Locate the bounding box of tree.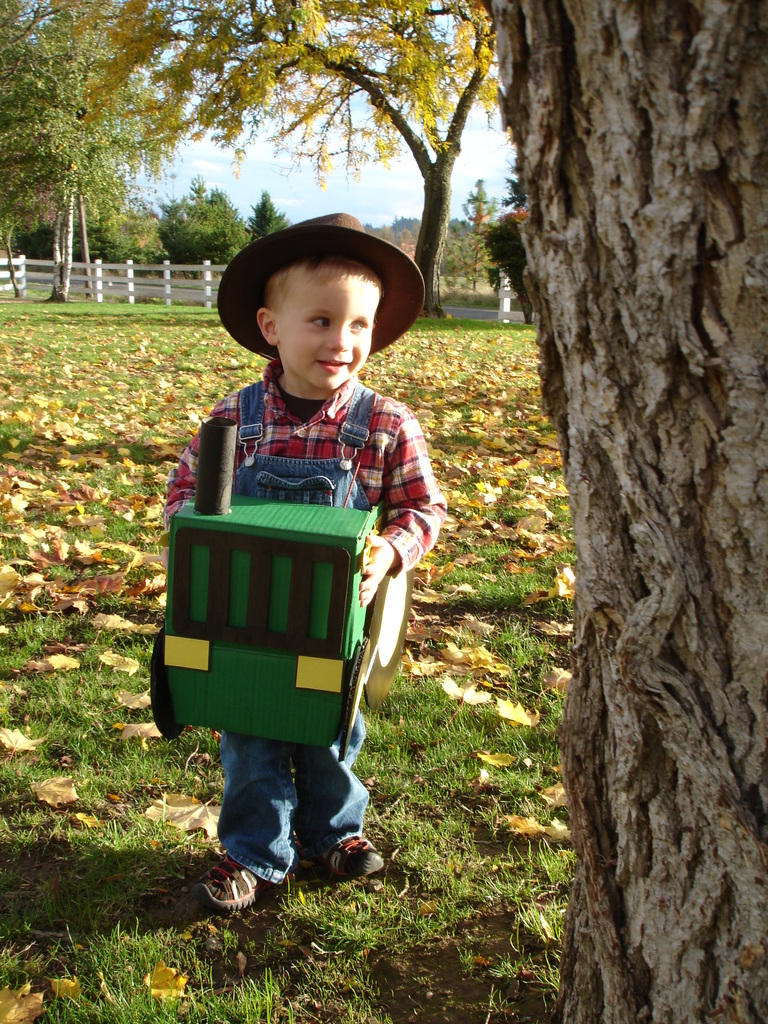
Bounding box: bbox=[456, 42, 751, 819].
